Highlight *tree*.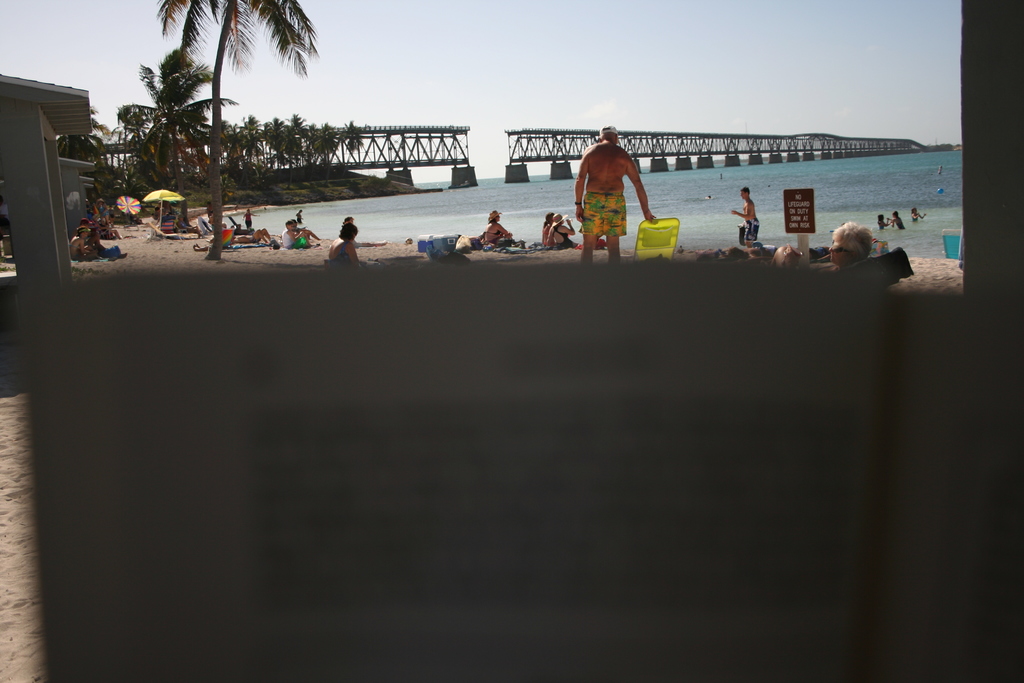
Highlighted region: 151/0/319/263.
